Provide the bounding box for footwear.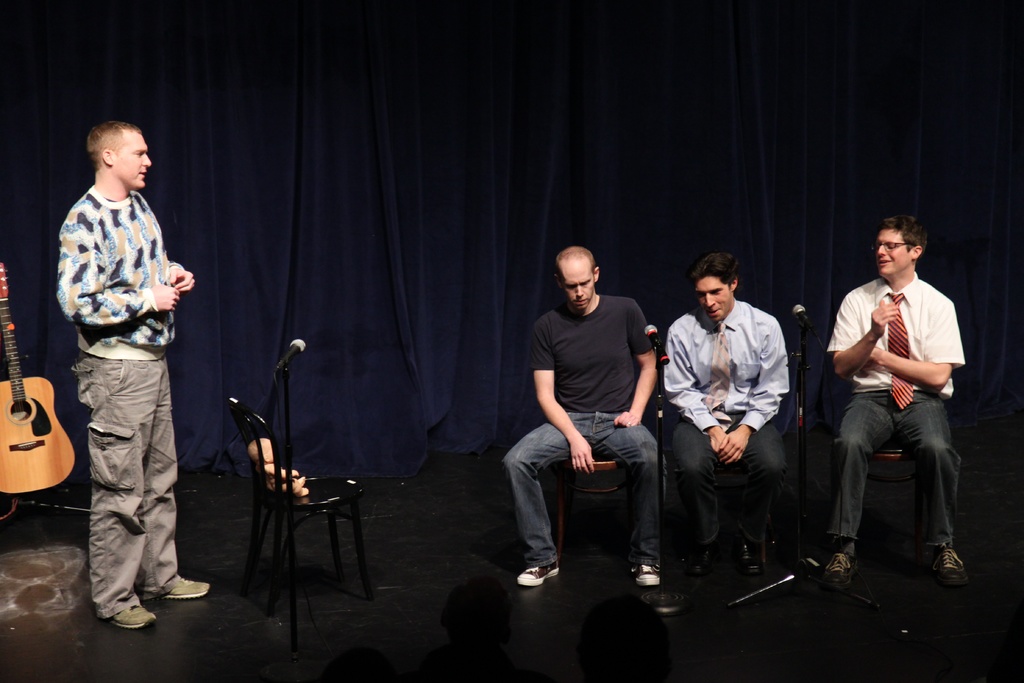
[829, 552, 851, 580].
